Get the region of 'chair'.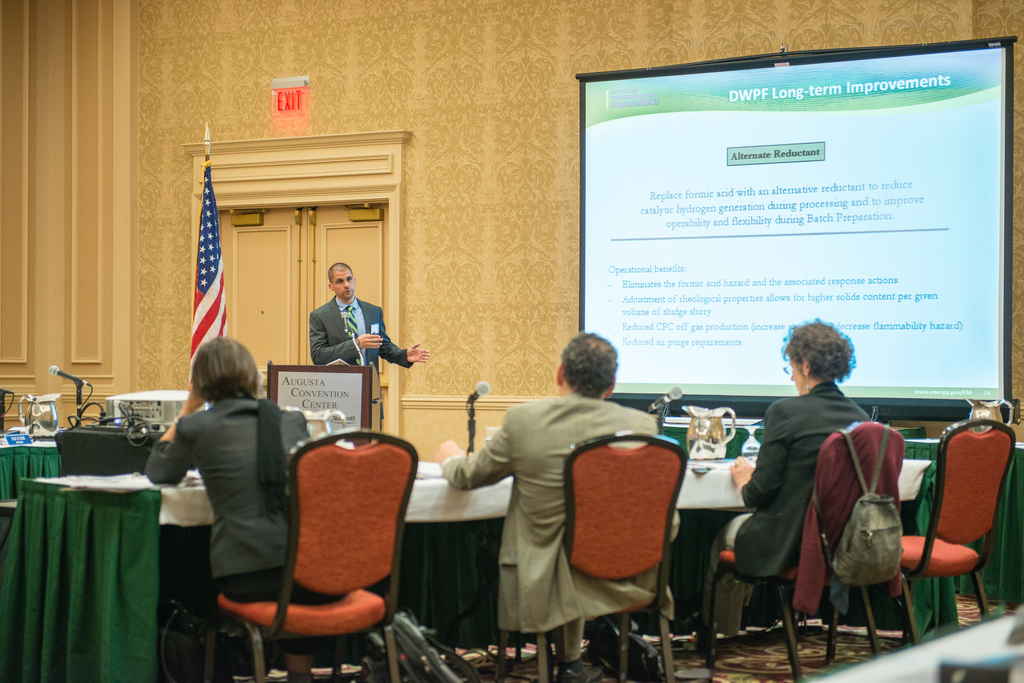
box(500, 428, 691, 682).
